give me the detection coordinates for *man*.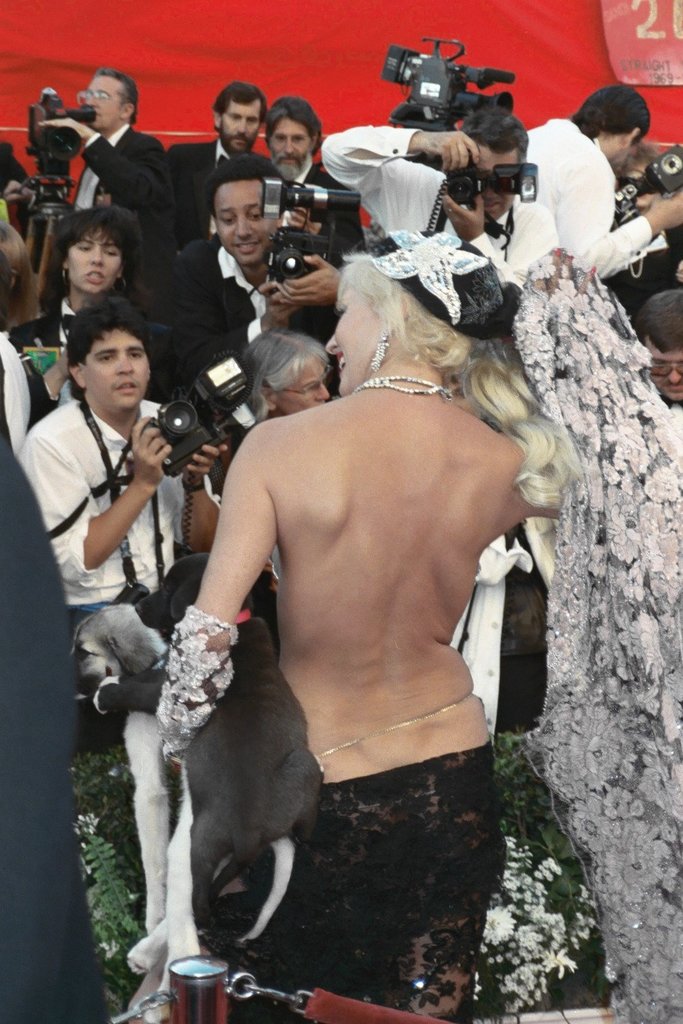
316, 111, 555, 258.
